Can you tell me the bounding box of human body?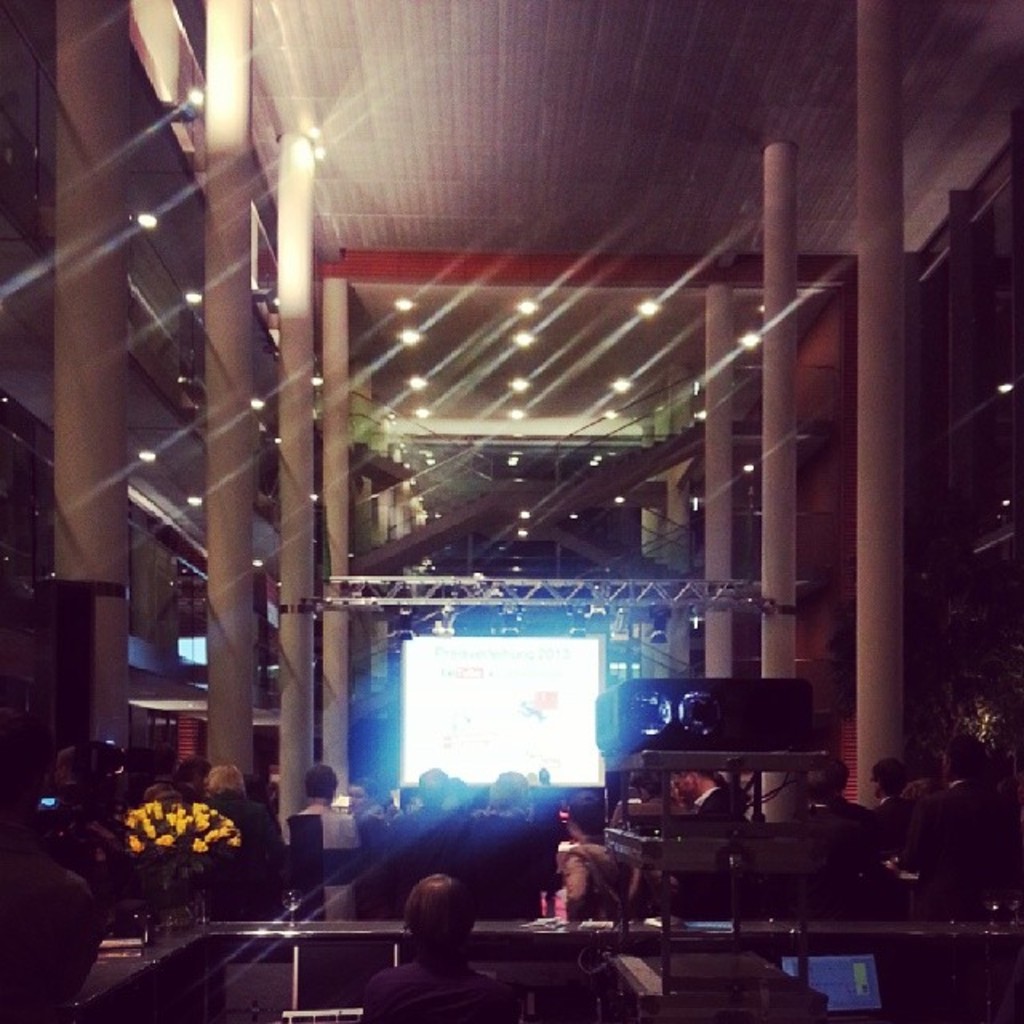
(864, 749, 930, 890).
